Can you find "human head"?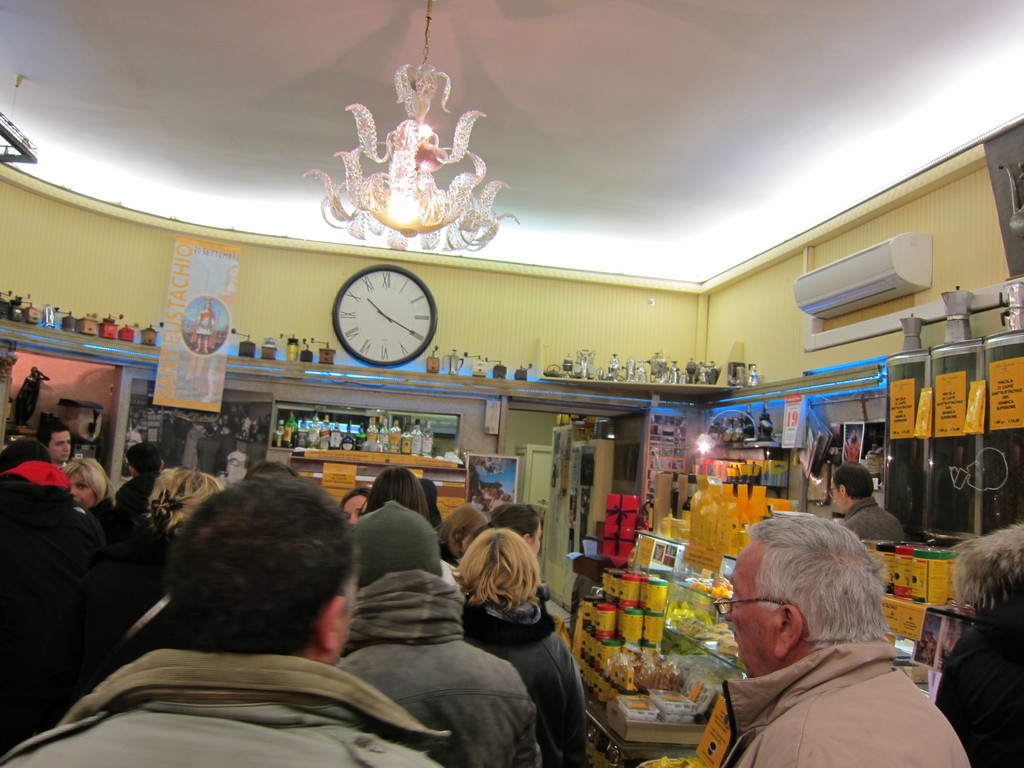
Yes, bounding box: (729,515,889,678).
